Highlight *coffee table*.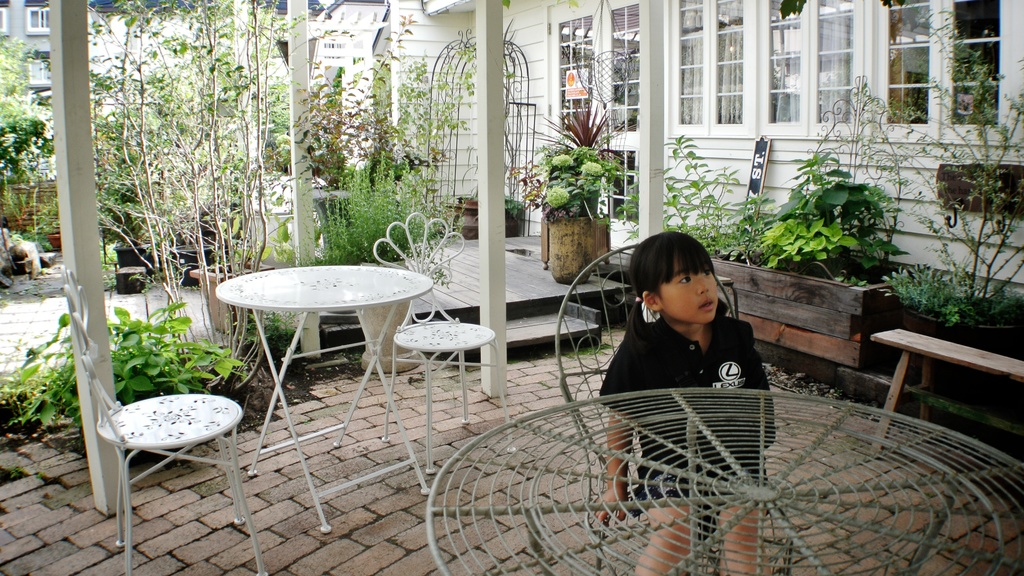
Highlighted region: (204, 252, 421, 507).
